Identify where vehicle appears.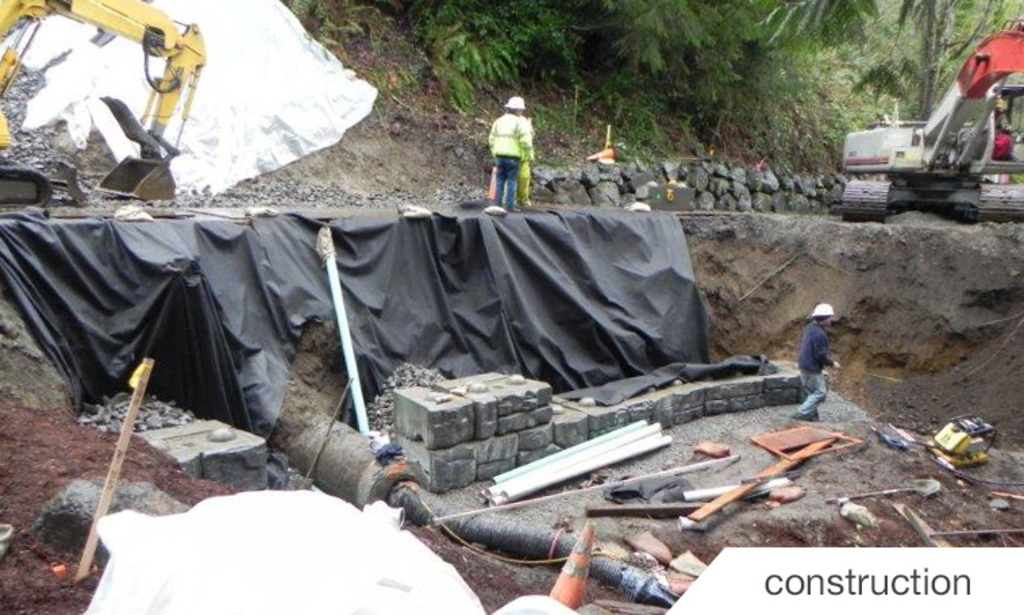
Appears at box=[0, 0, 208, 216].
